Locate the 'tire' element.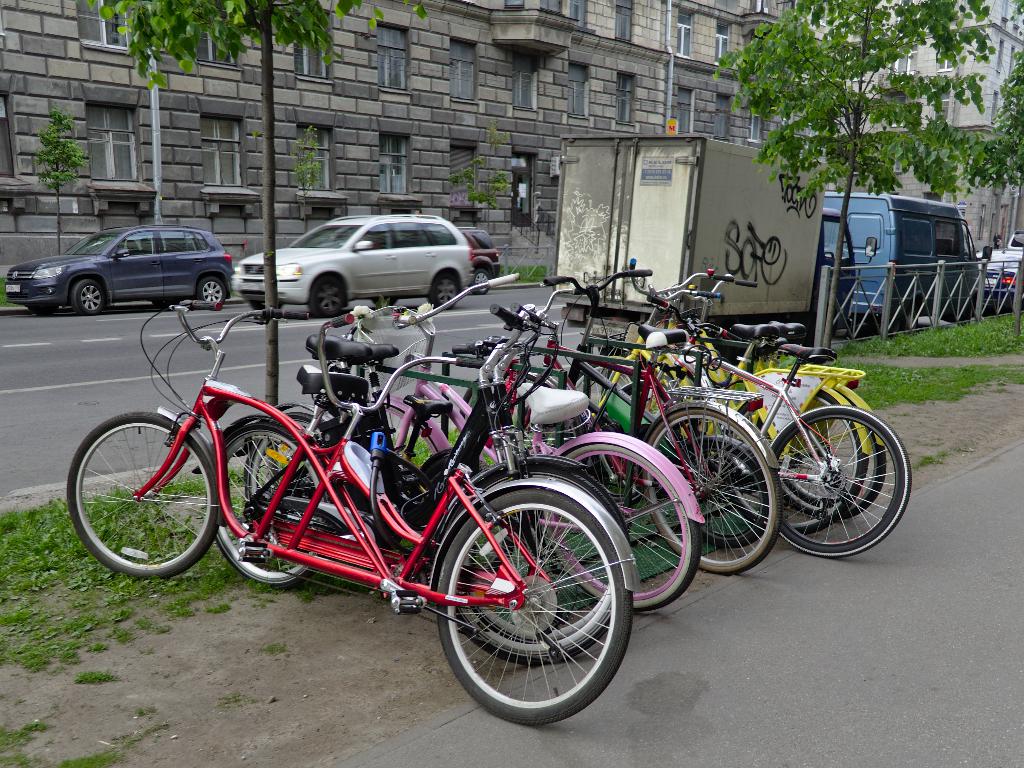
Element bbox: 306, 279, 340, 317.
